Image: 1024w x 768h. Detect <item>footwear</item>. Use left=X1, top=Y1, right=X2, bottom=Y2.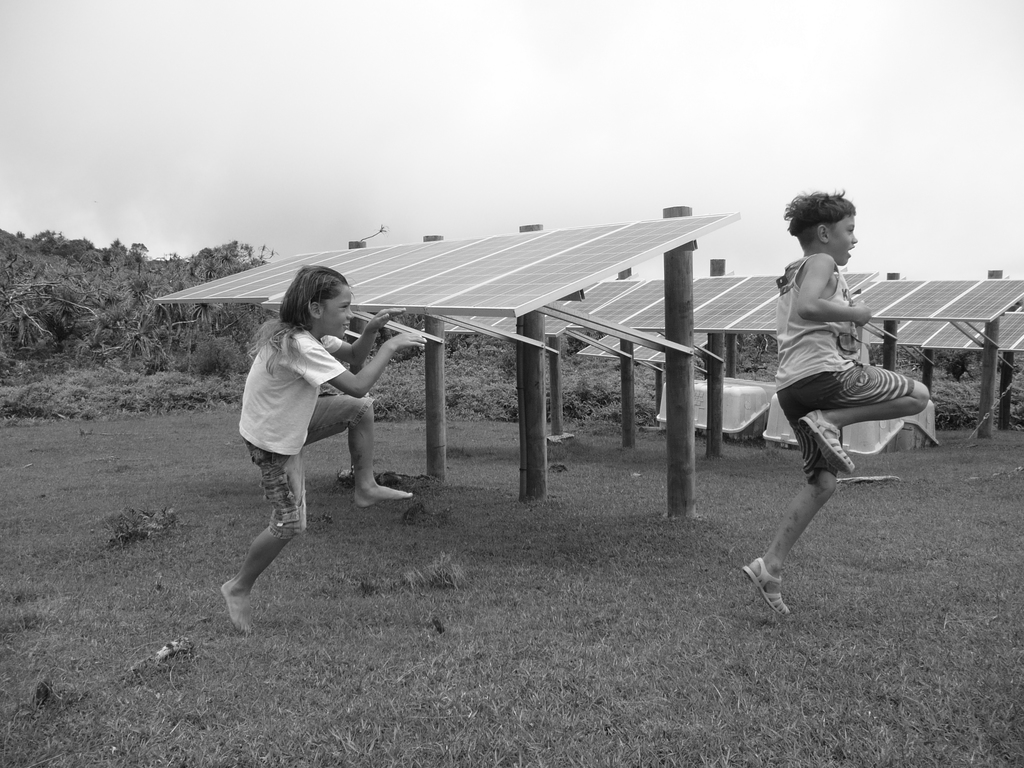
left=796, top=404, right=855, bottom=470.
